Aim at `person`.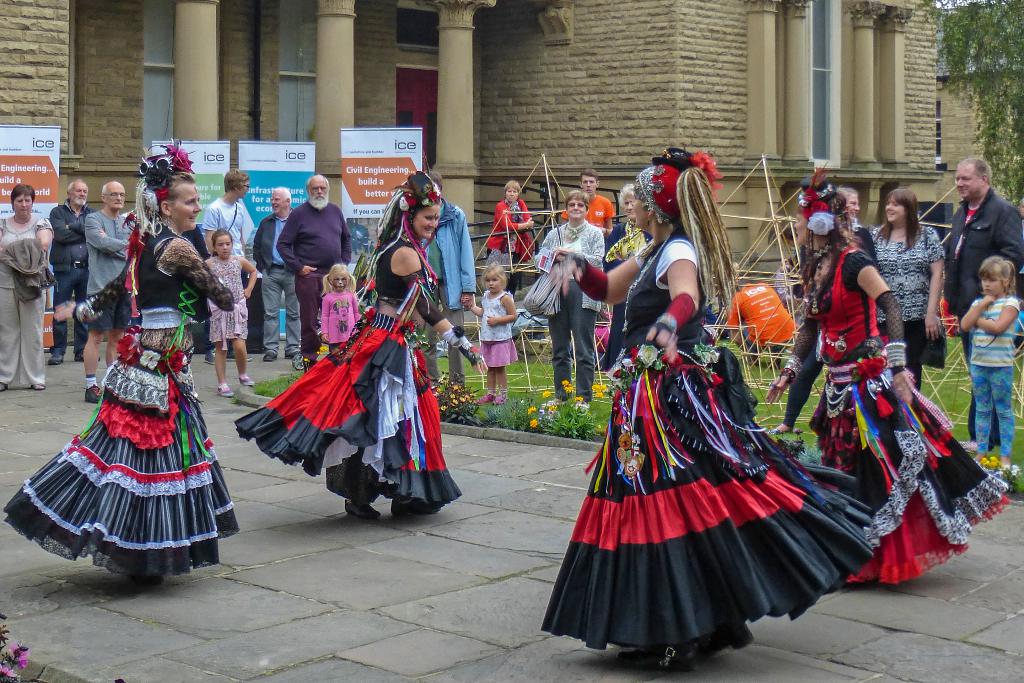
Aimed at x1=0 y1=184 x2=56 y2=401.
